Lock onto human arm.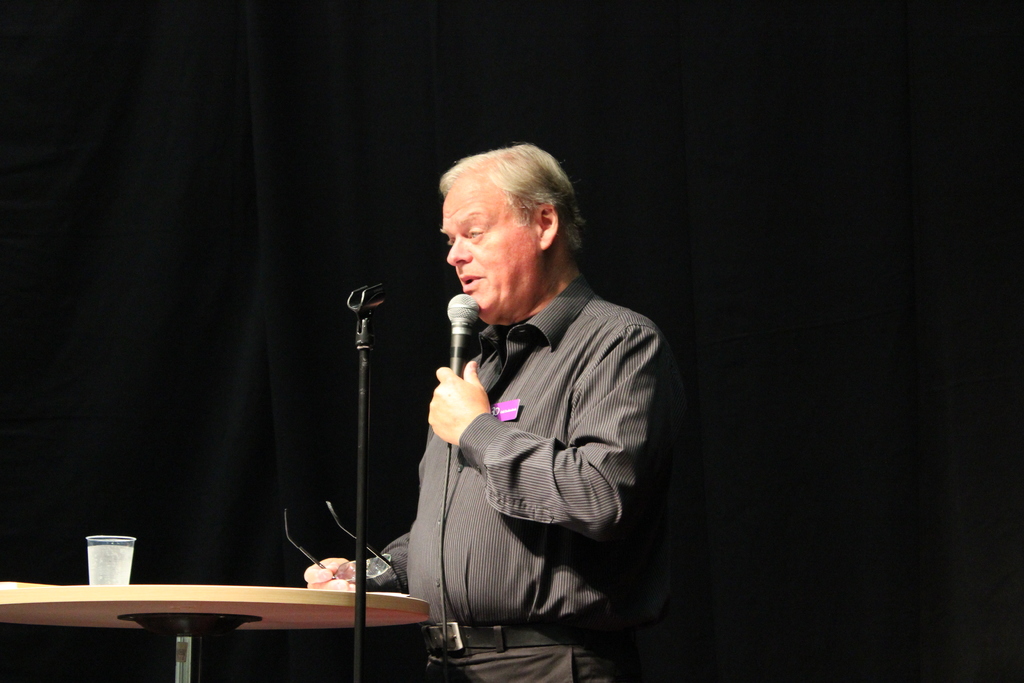
Locked: <region>300, 530, 410, 595</region>.
